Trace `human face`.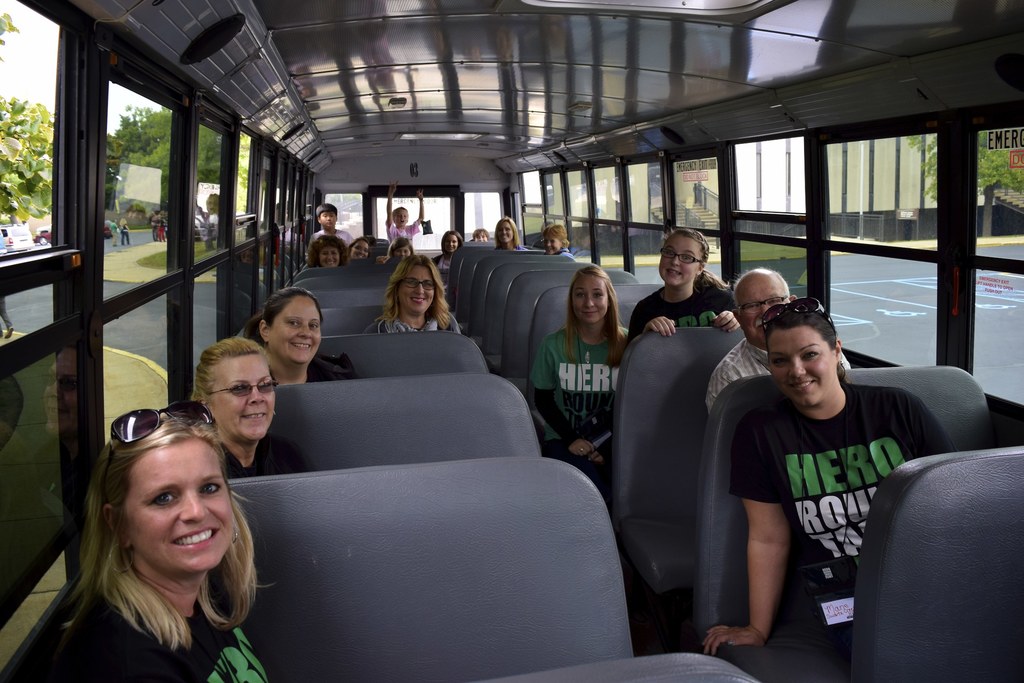
Traced to {"left": 442, "top": 234, "right": 458, "bottom": 250}.
